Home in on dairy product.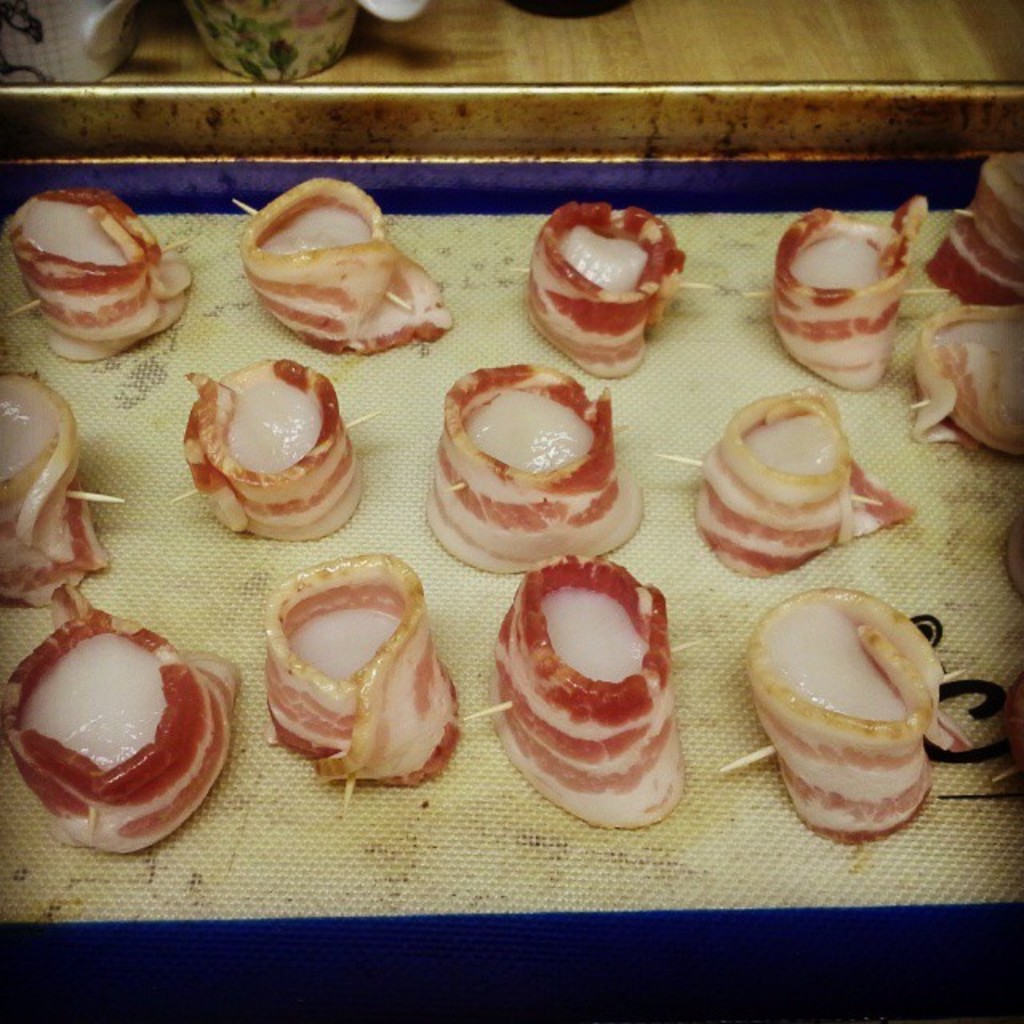
Homed in at region(774, 213, 936, 381).
